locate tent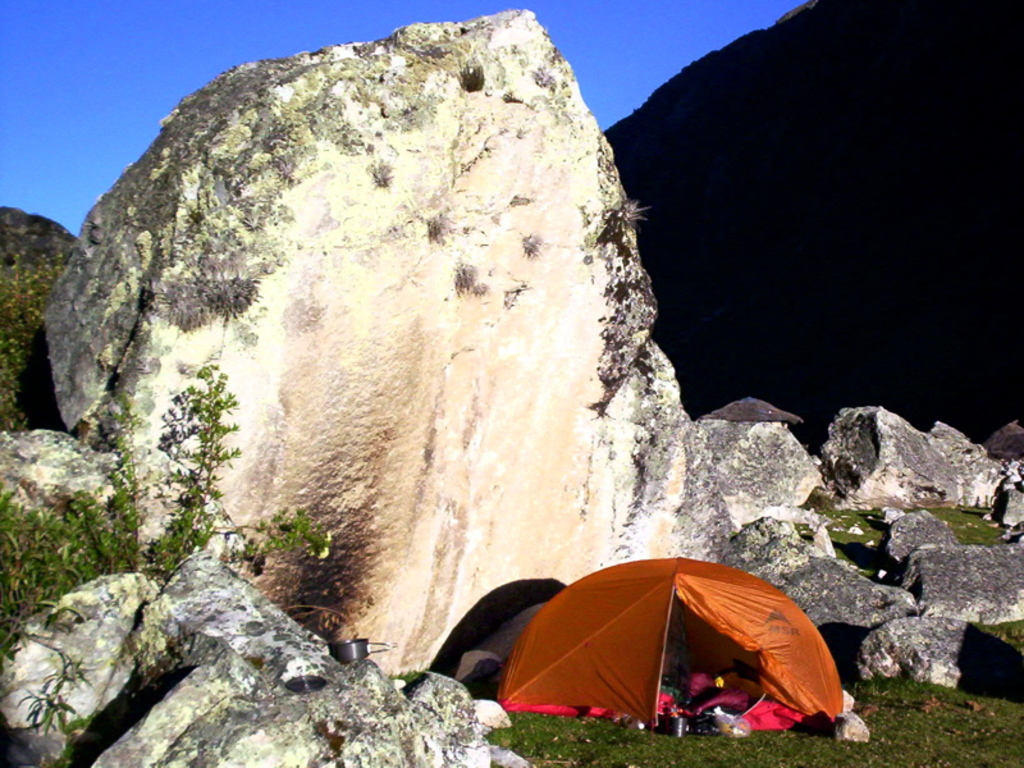
l=499, t=559, r=846, b=735
